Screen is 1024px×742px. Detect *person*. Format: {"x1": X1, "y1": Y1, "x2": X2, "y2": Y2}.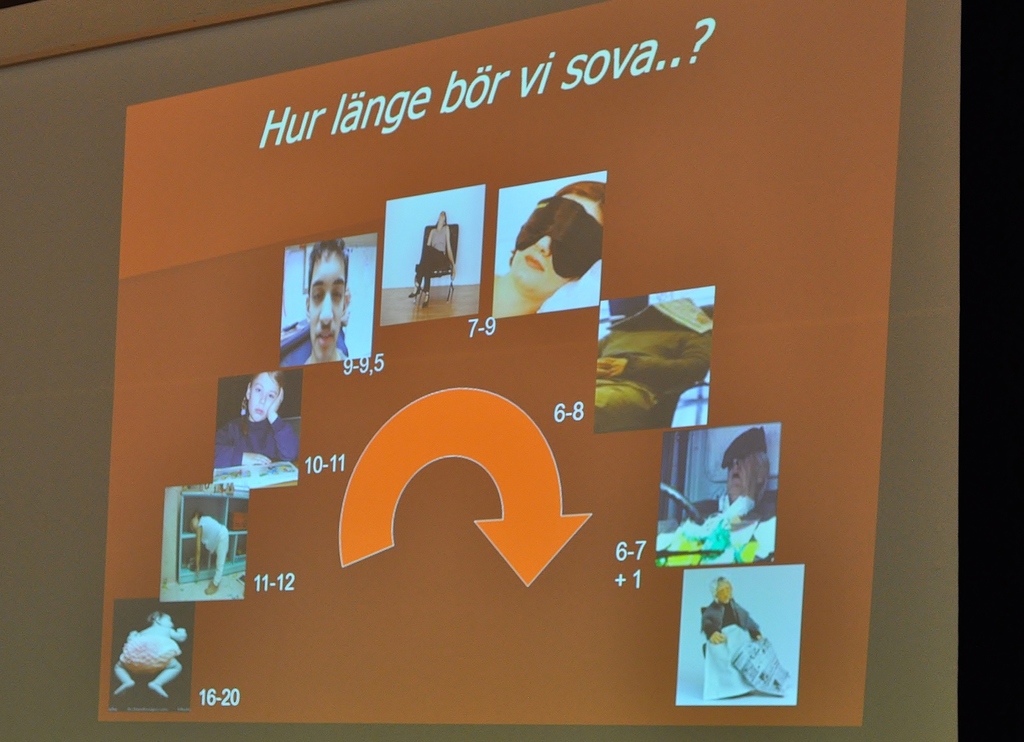
{"x1": 508, "y1": 182, "x2": 600, "y2": 320}.
